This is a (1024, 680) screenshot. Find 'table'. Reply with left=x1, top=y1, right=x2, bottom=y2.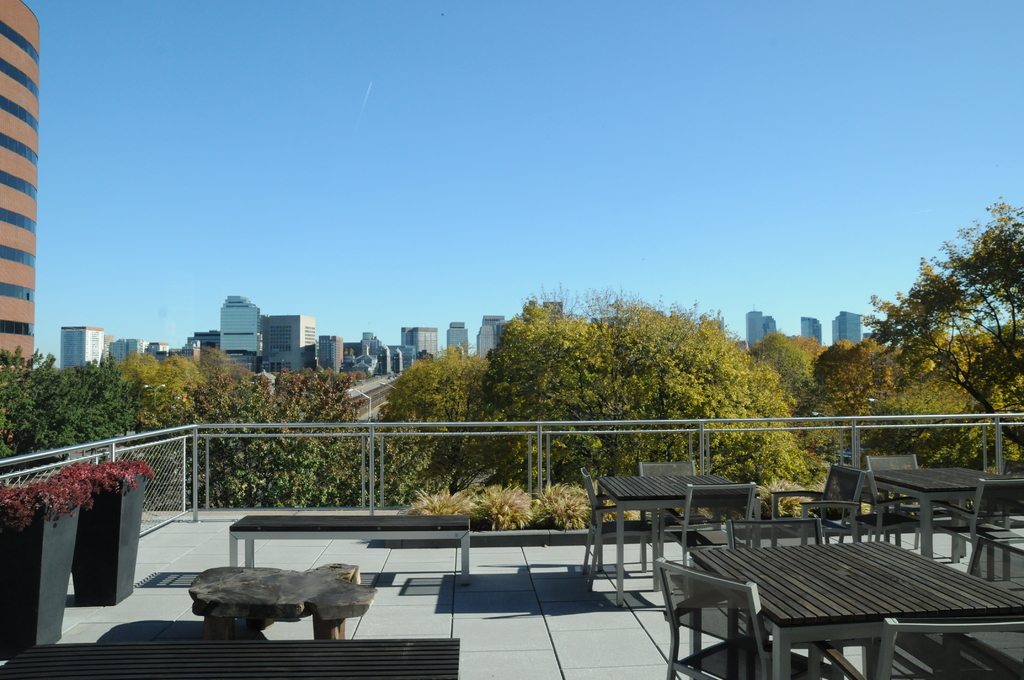
left=595, top=476, right=732, bottom=606.
